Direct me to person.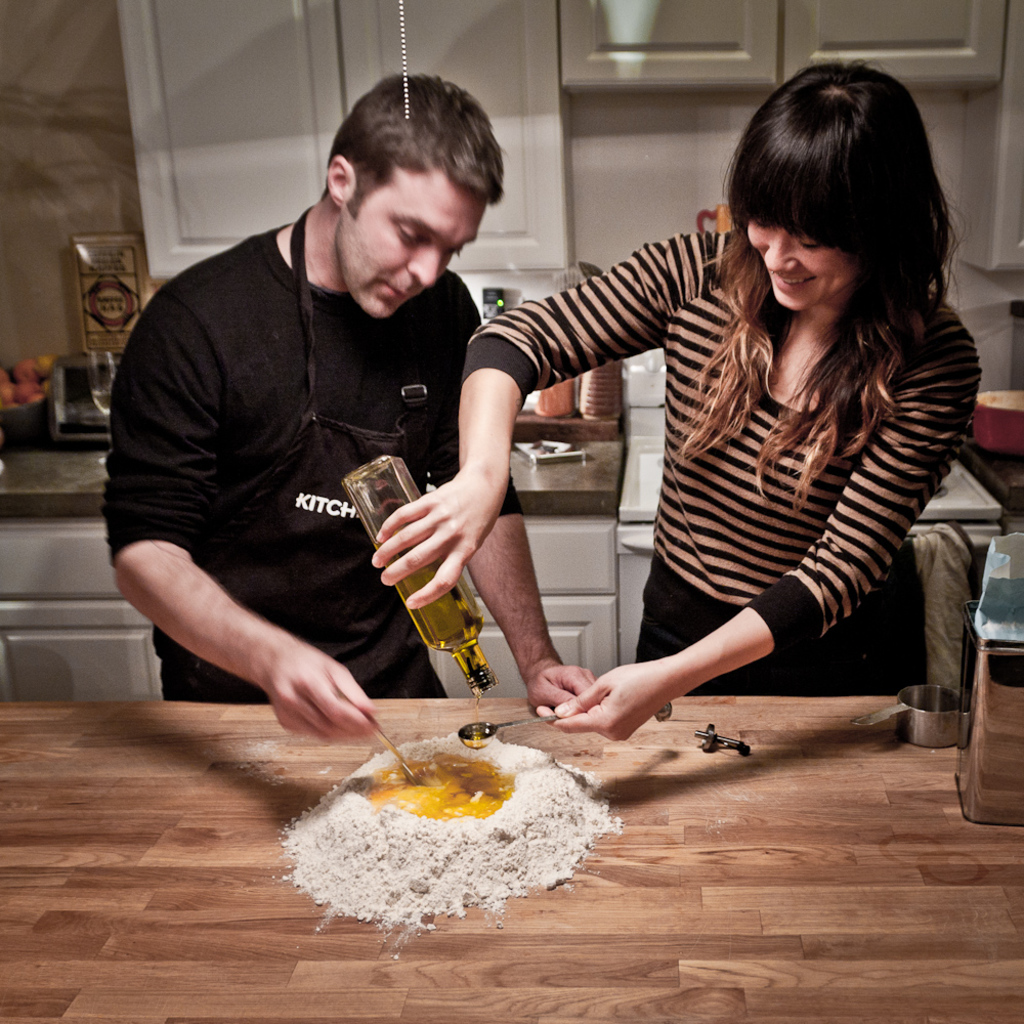
Direction: BBox(380, 49, 980, 757).
